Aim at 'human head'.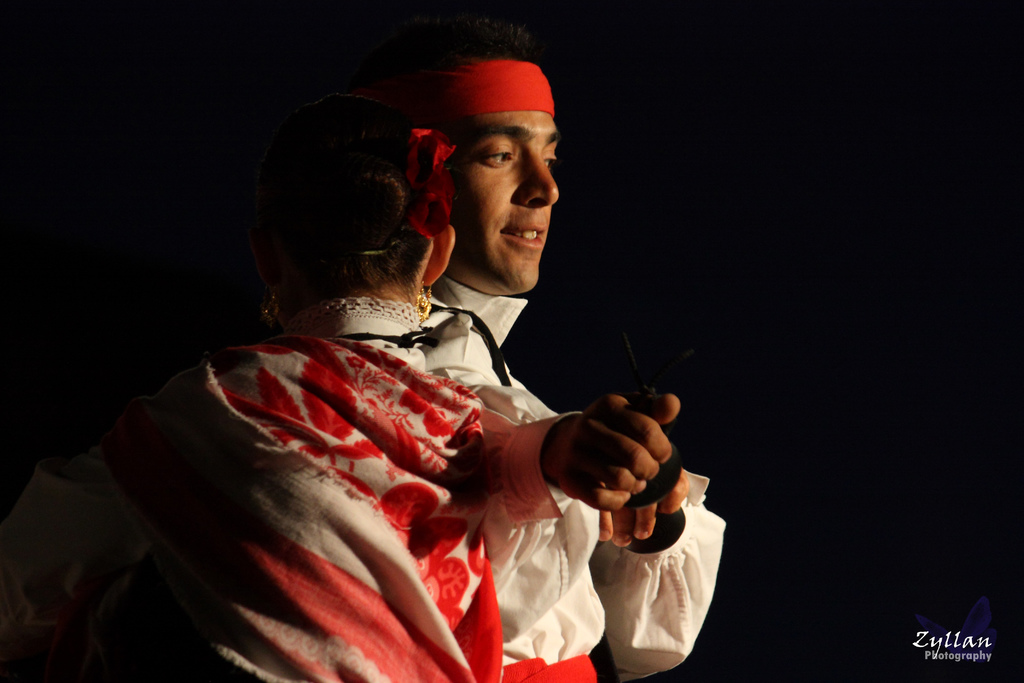
Aimed at region(394, 29, 563, 299).
